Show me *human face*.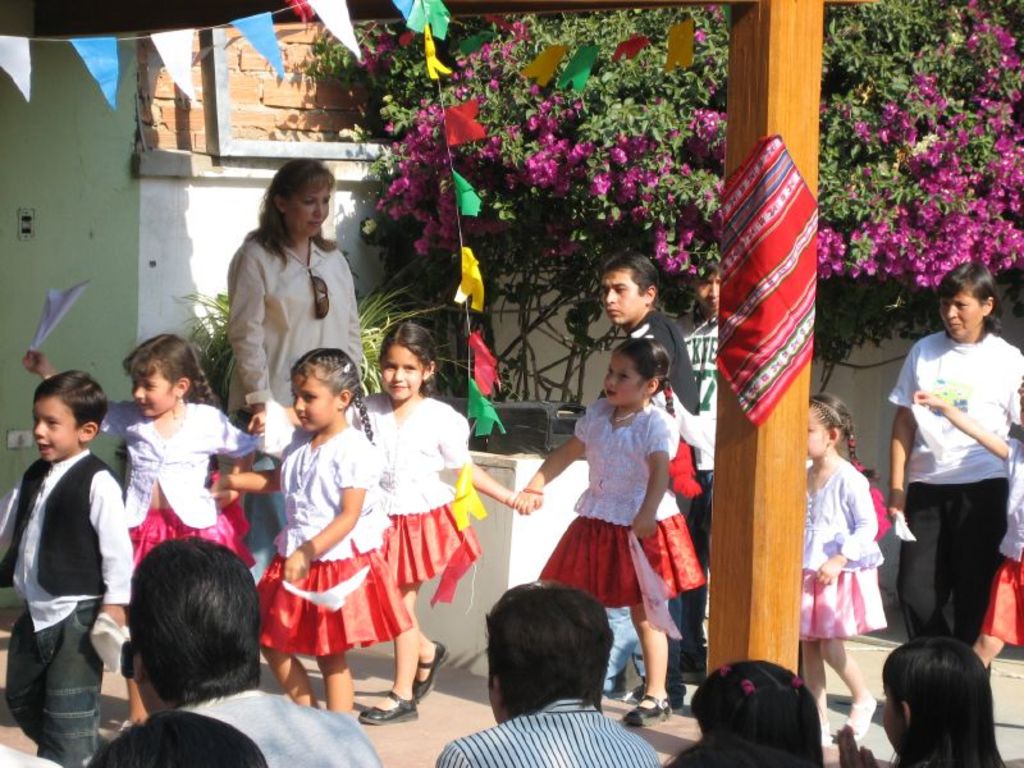
*human face* is here: (left=600, top=265, right=646, bottom=326).
